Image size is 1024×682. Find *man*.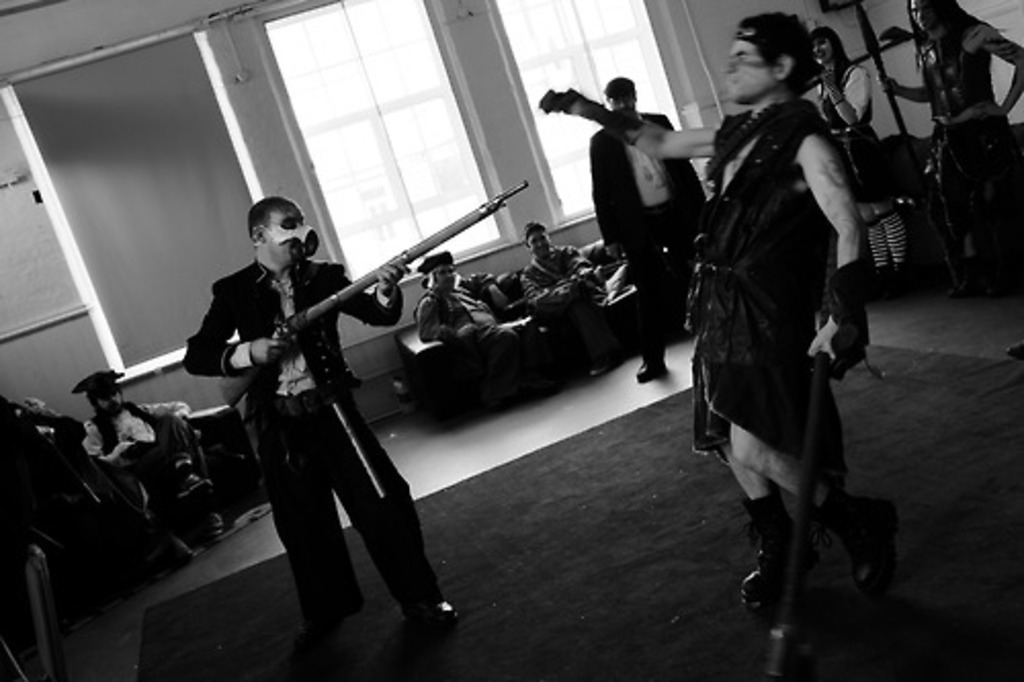
bbox=(547, 8, 870, 621).
